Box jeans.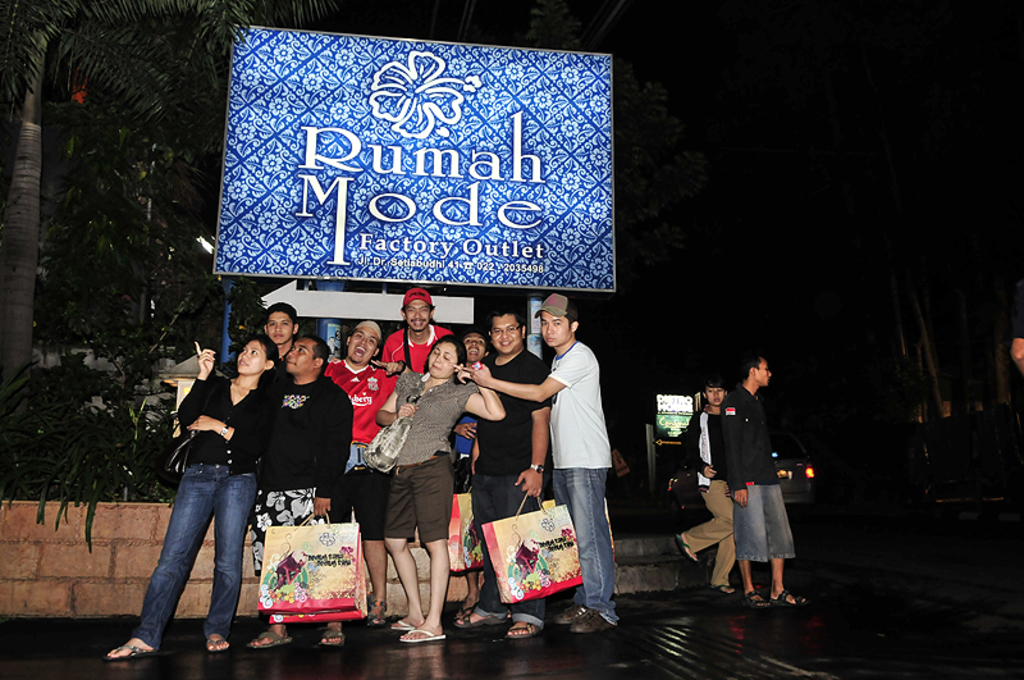
129, 464, 252, 662.
